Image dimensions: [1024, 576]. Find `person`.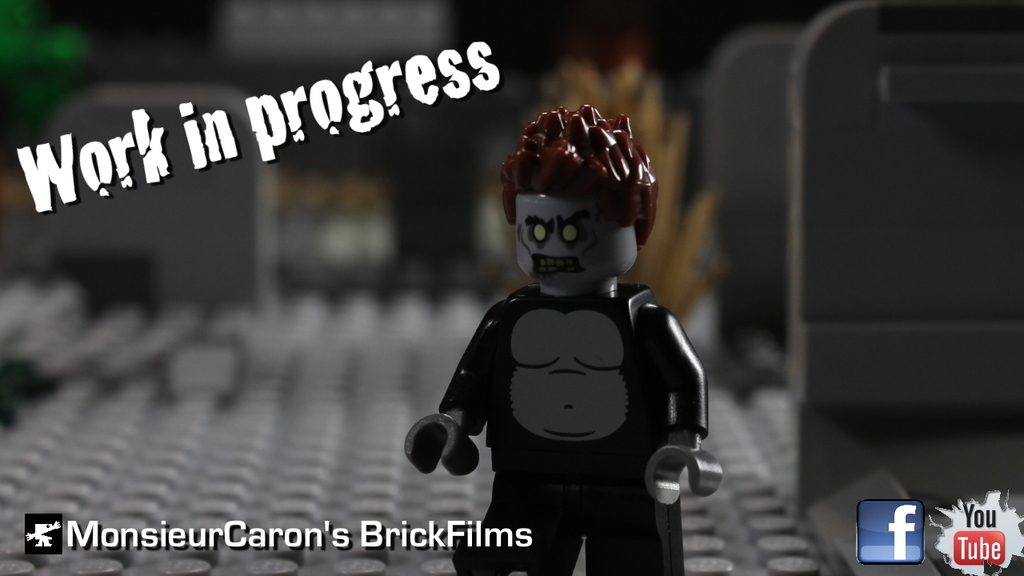
{"left": 411, "top": 90, "right": 718, "bottom": 554}.
